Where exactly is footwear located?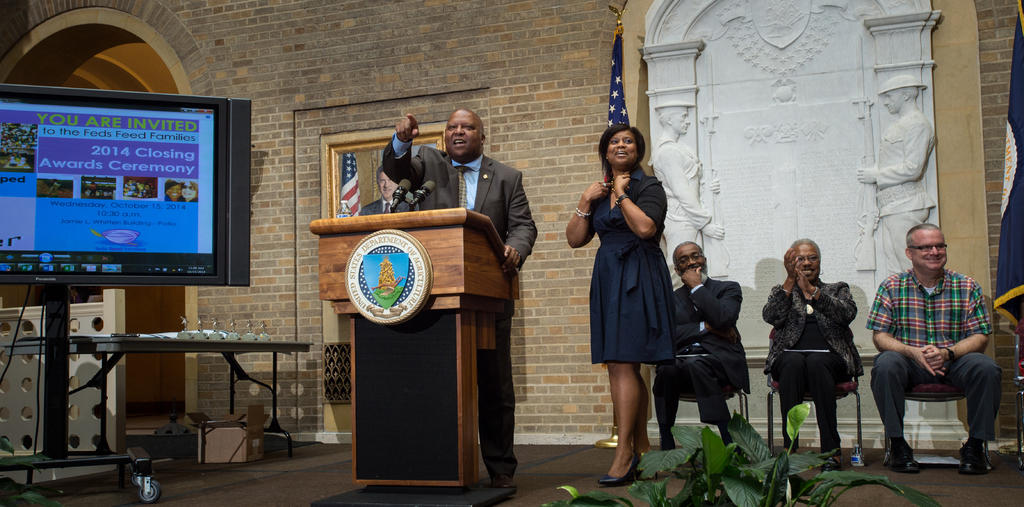
Its bounding box is 598, 453, 641, 486.
